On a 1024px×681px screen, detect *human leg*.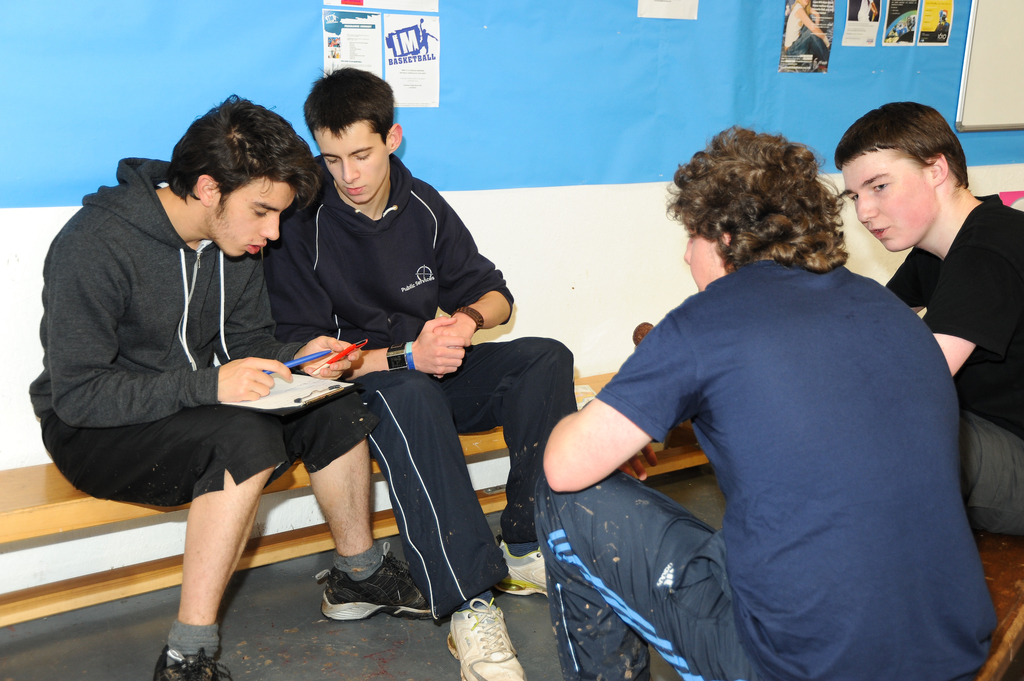
box(948, 414, 1023, 541).
